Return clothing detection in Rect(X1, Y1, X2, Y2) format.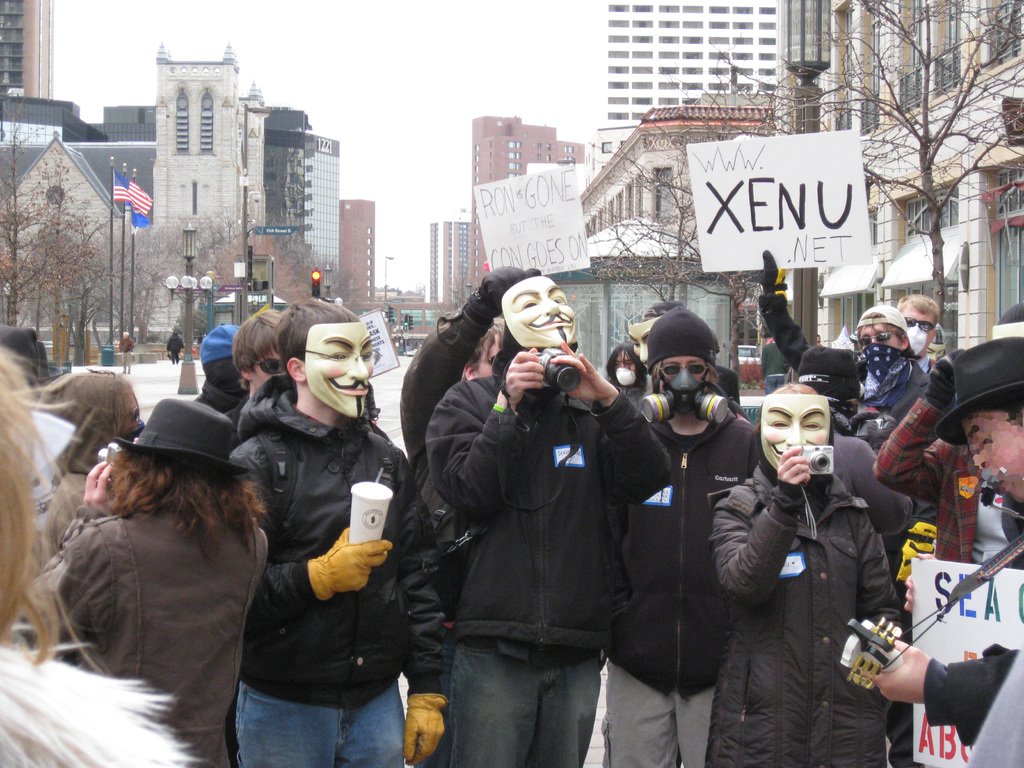
Rect(166, 333, 185, 360).
